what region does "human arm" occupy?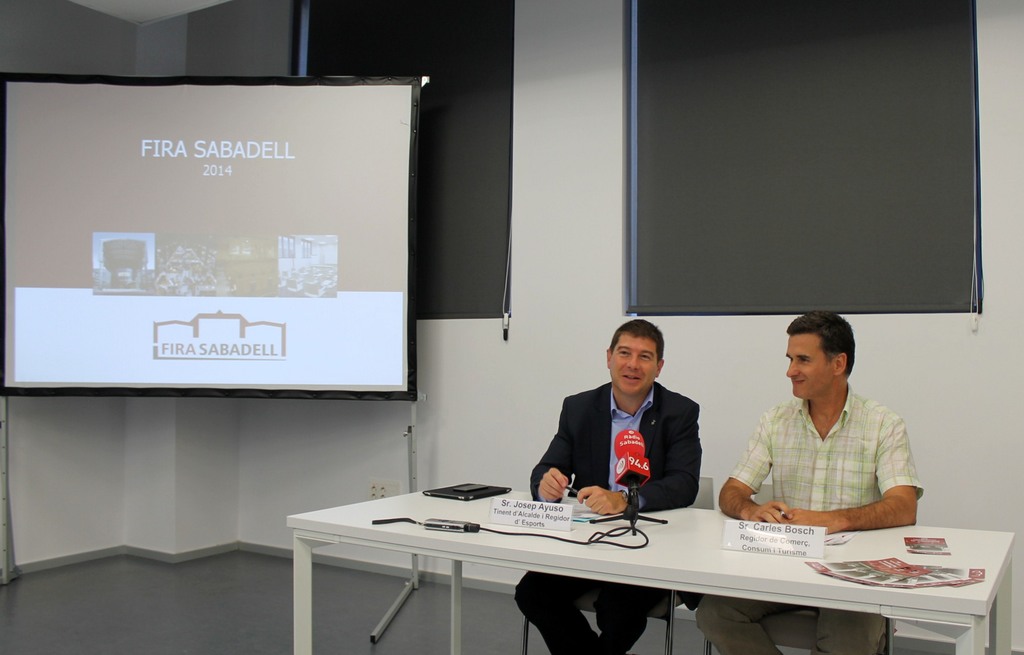
bbox(577, 396, 703, 519).
